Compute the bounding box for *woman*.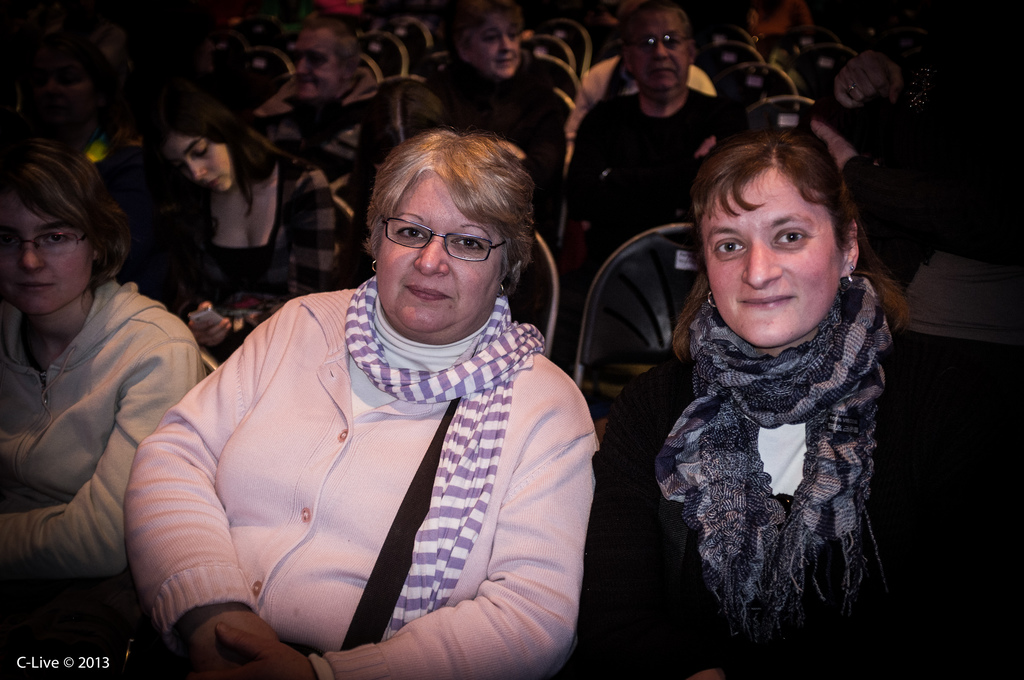
BBox(0, 140, 200, 635).
